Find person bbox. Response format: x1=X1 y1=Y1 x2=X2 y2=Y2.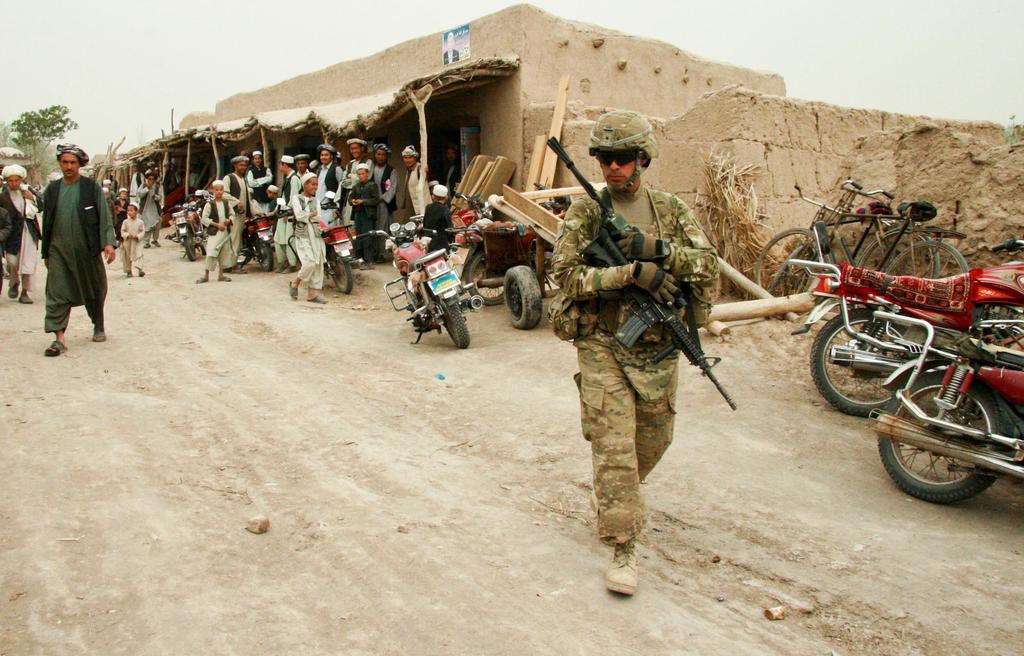
x1=550 y1=110 x2=720 y2=597.
